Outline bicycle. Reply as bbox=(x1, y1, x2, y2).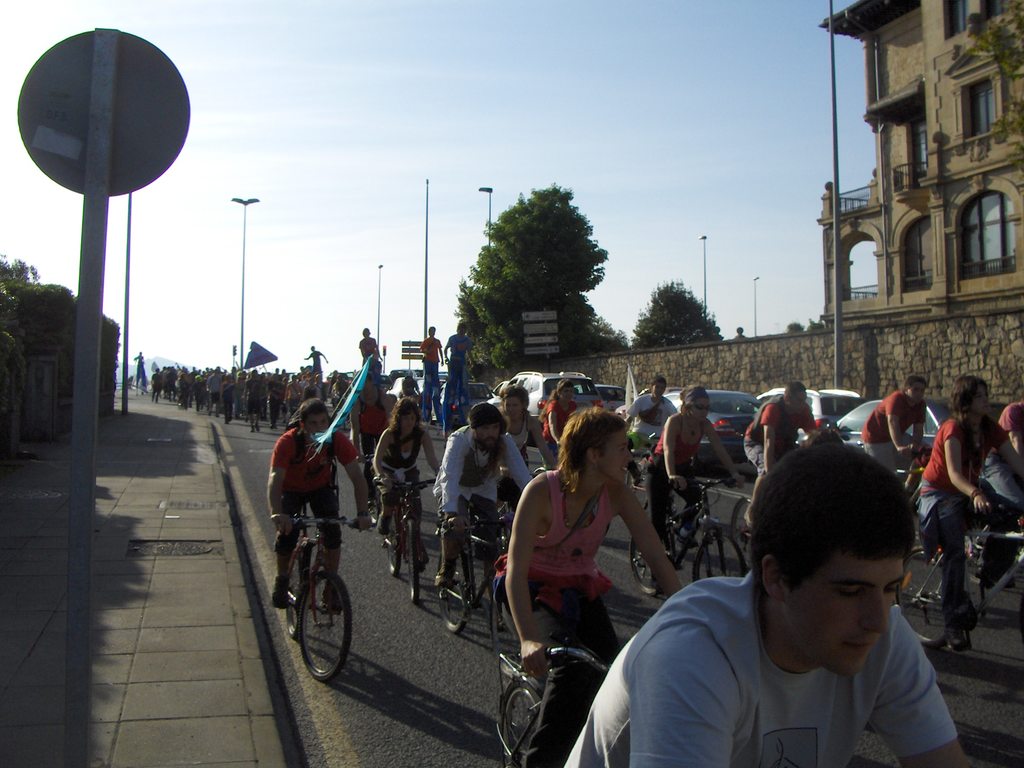
bbox=(627, 465, 750, 596).
